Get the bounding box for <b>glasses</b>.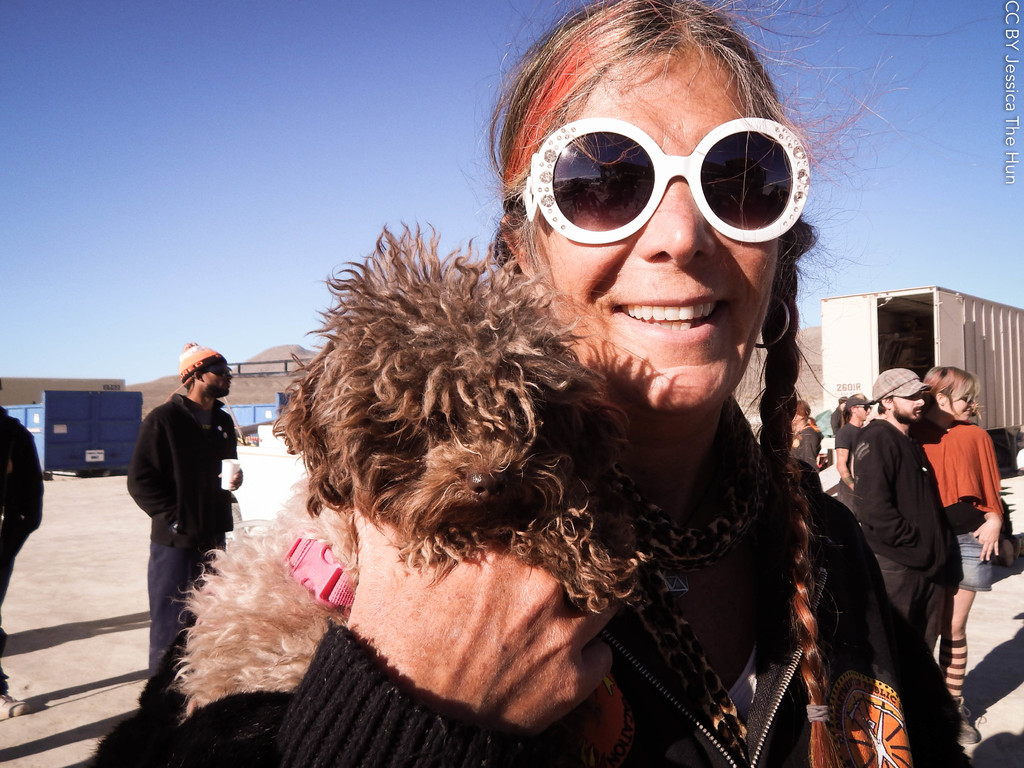
{"x1": 508, "y1": 112, "x2": 812, "y2": 252}.
